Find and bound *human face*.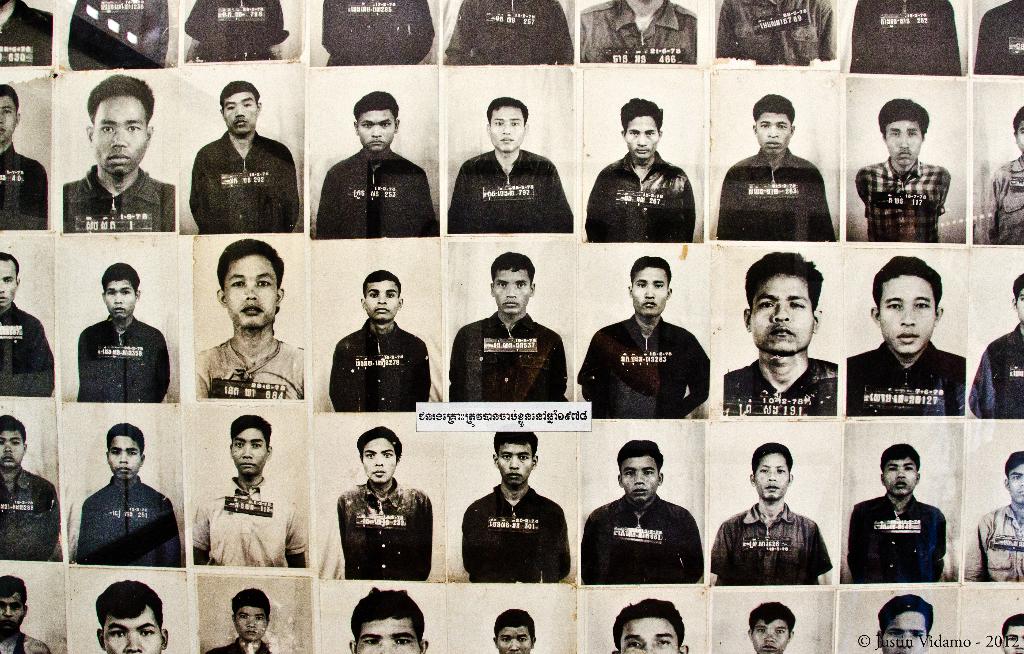
Bound: [x1=495, y1=443, x2=534, y2=490].
